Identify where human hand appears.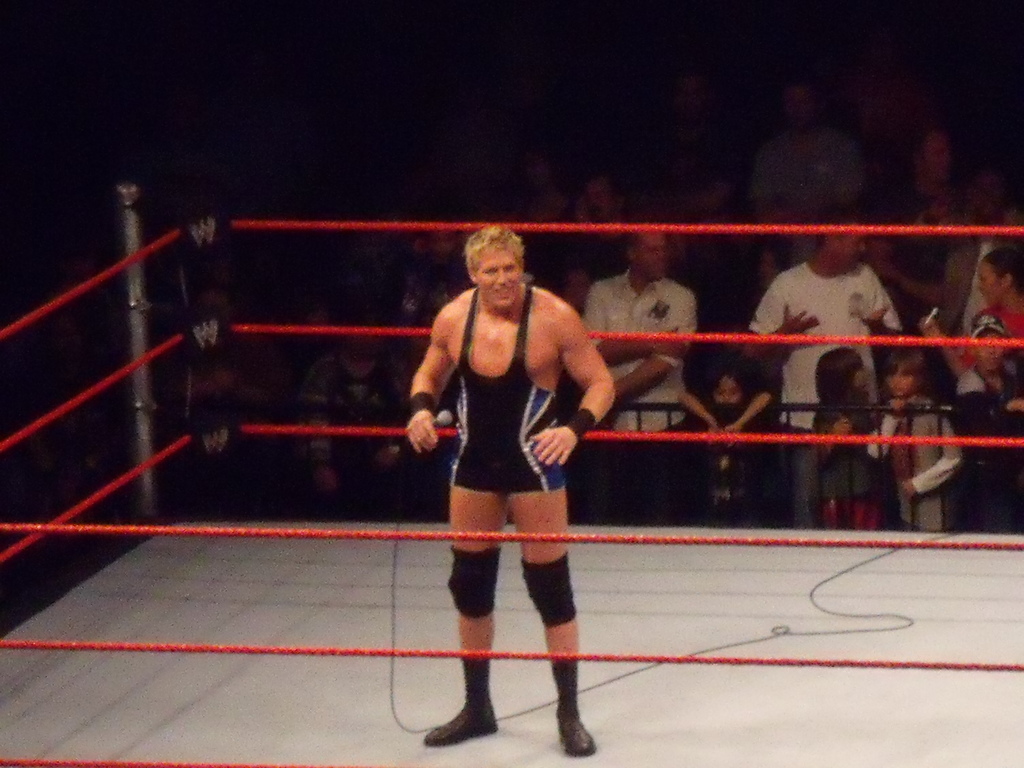
Appears at left=531, top=428, right=579, bottom=466.
